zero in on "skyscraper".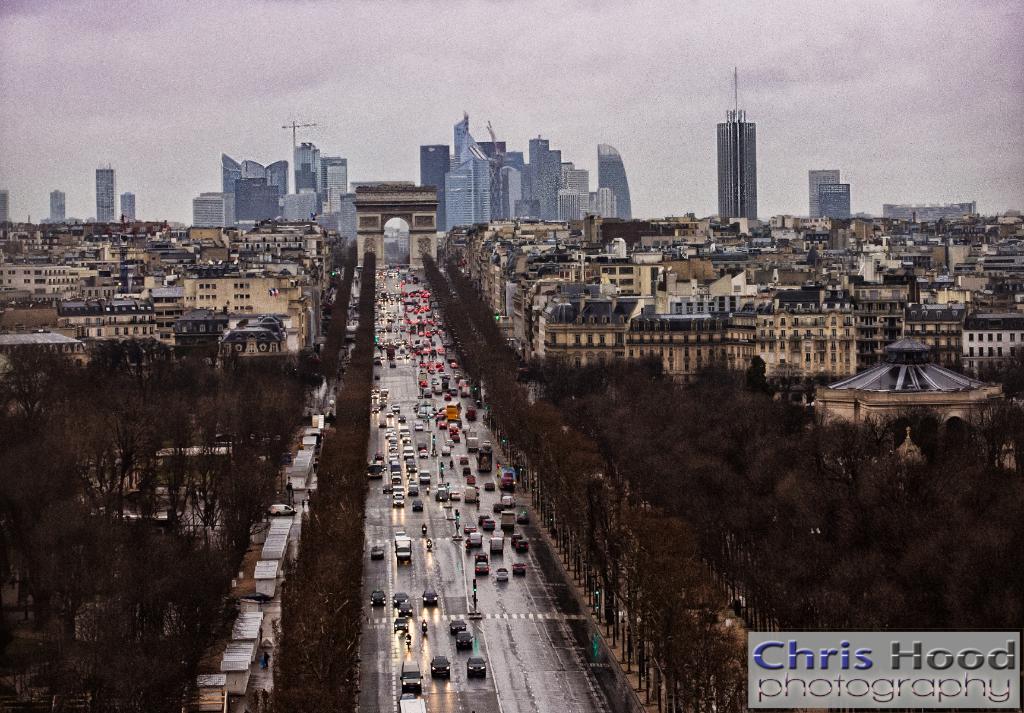
Zeroed in: bbox=[815, 183, 858, 227].
